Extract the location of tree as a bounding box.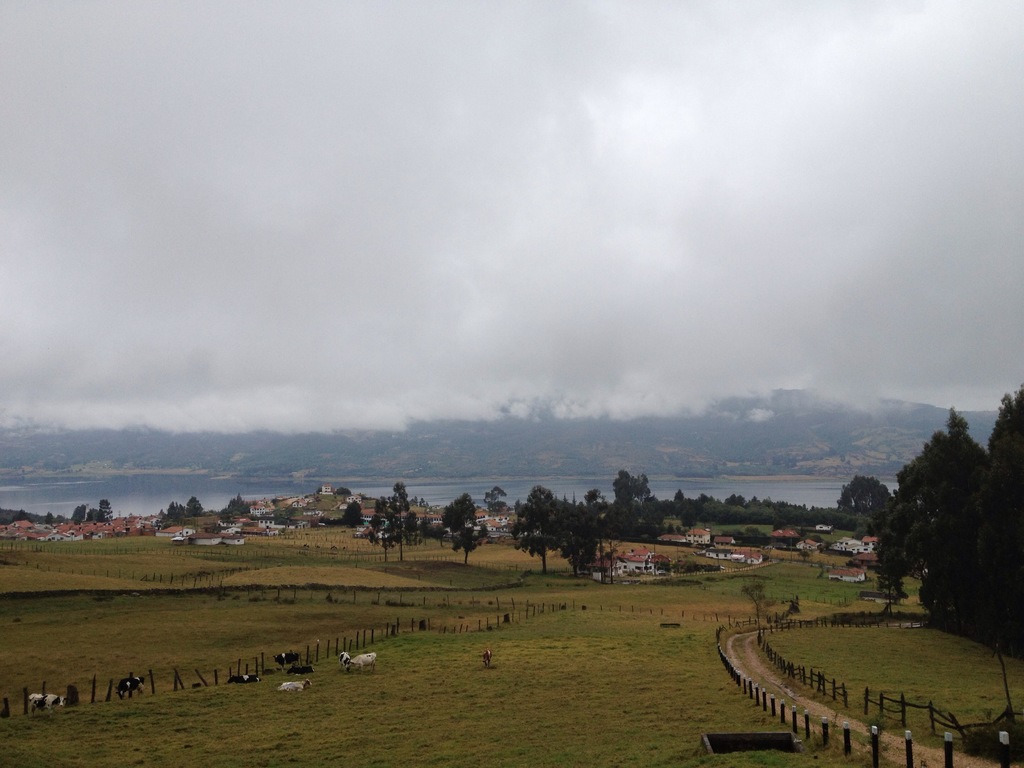
(603,501,641,542).
